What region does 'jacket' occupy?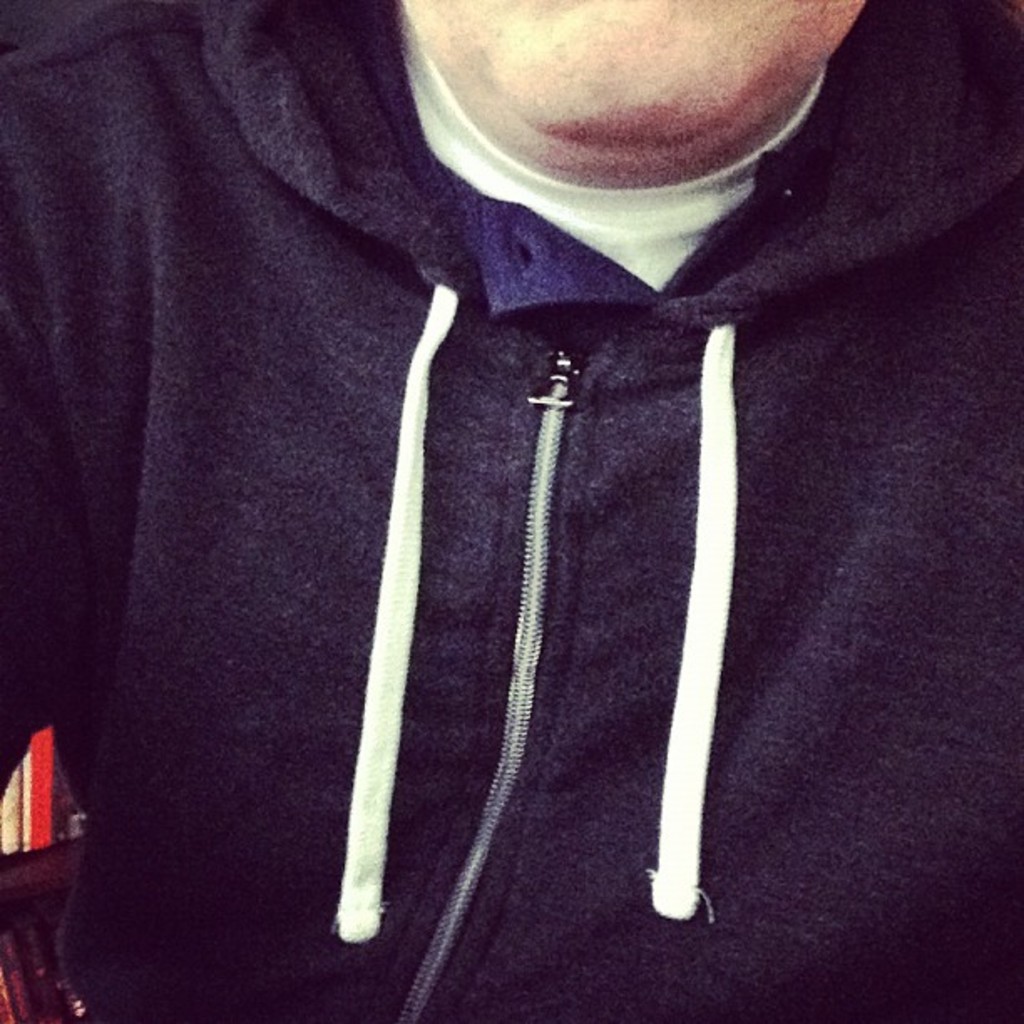
(15, 54, 1004, 987).
